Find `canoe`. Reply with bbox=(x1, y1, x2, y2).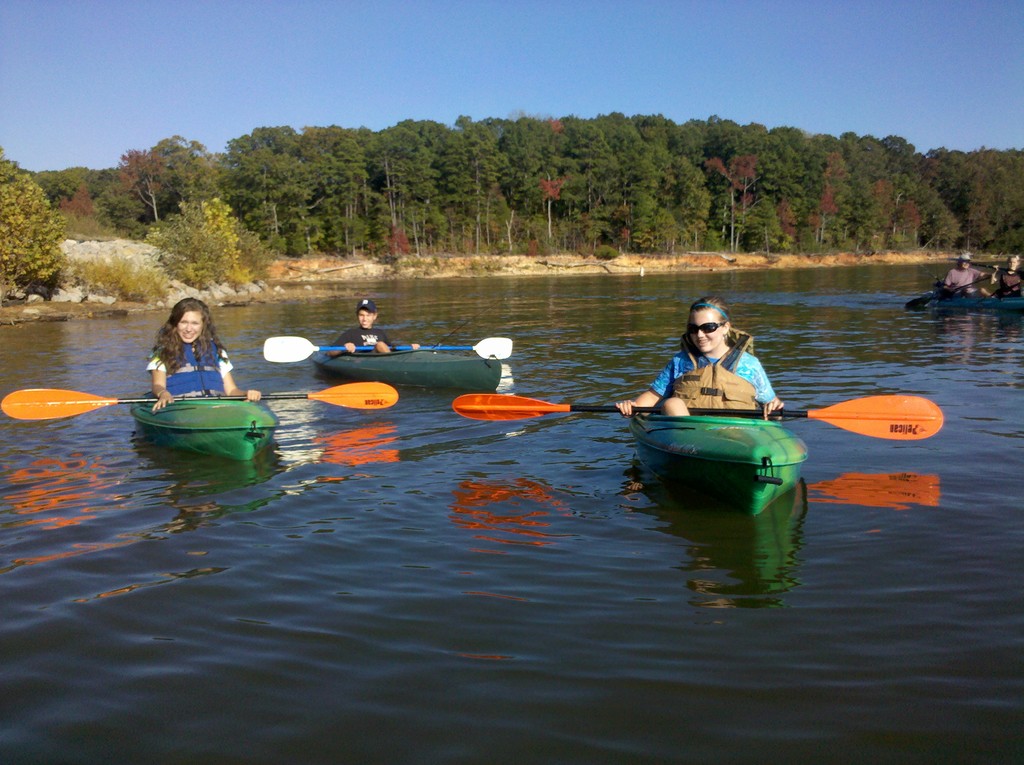
bbox=(131, 385, 278, 464).
